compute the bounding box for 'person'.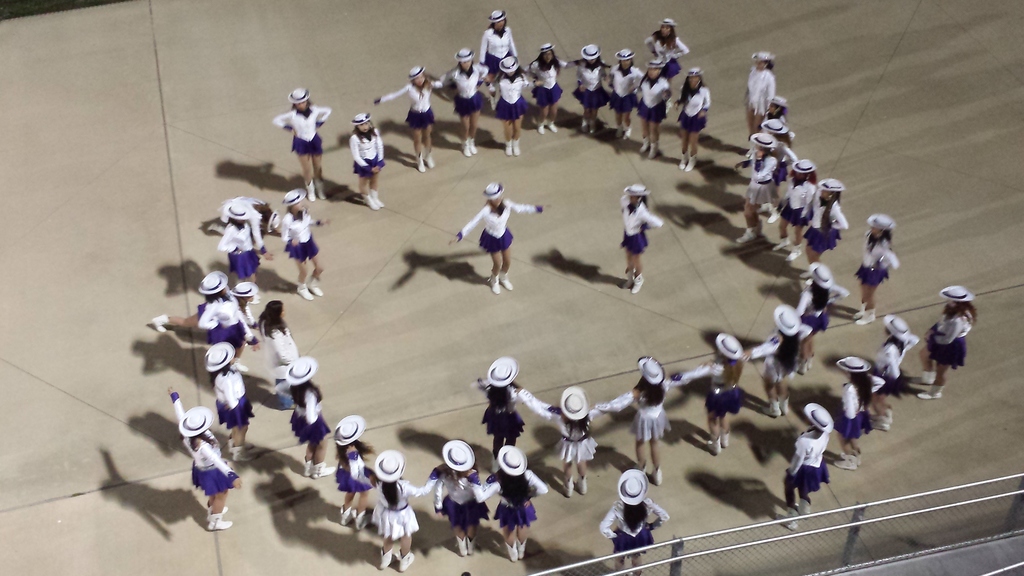
[621, 182, 666, 293].
